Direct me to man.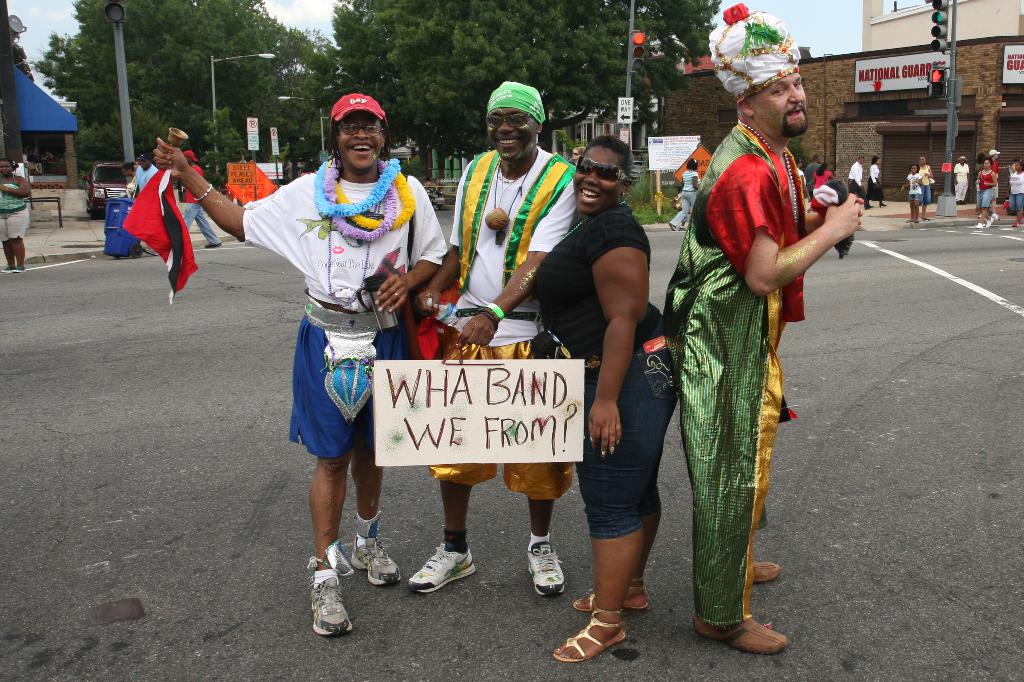
Direction: x1=847, y1=155, x2=872, y2=210.
